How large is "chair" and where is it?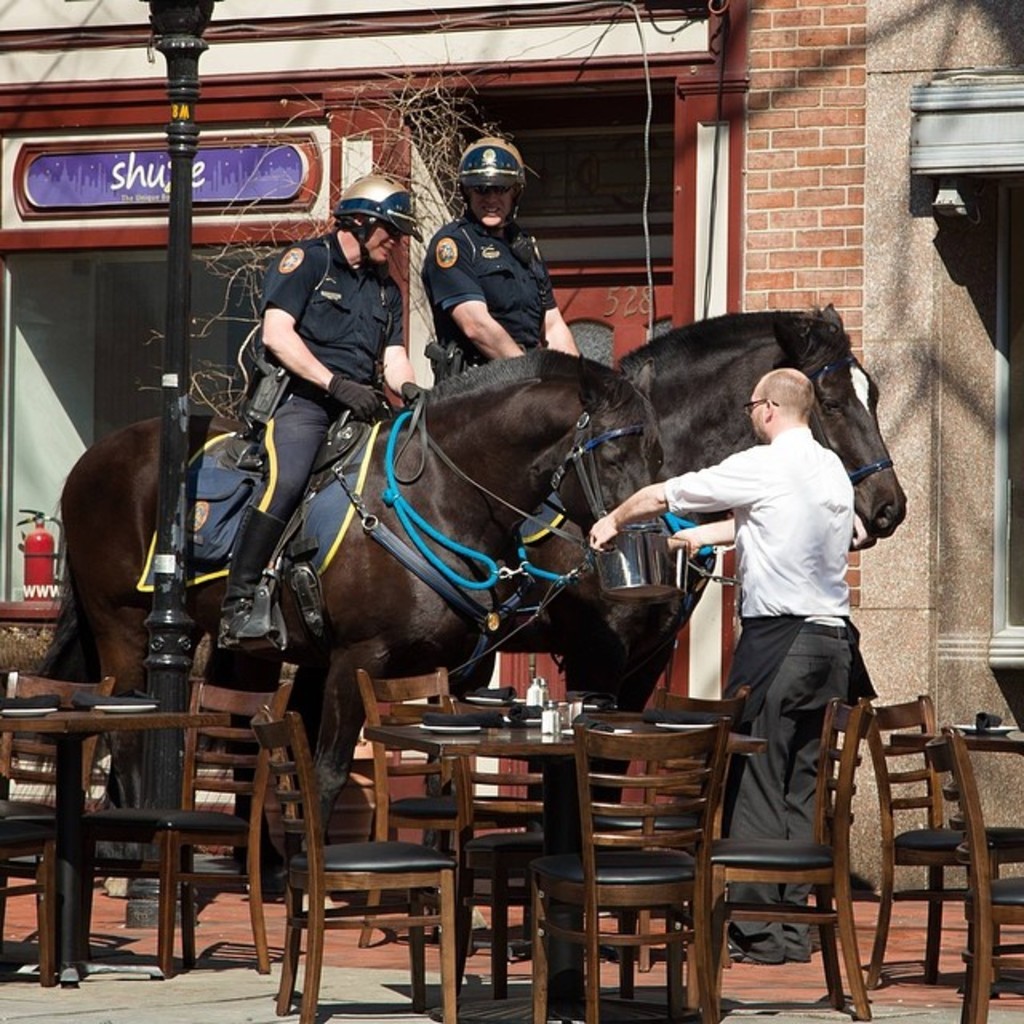
Bounding box: left=80, top=683, right=286, bottom=979.
